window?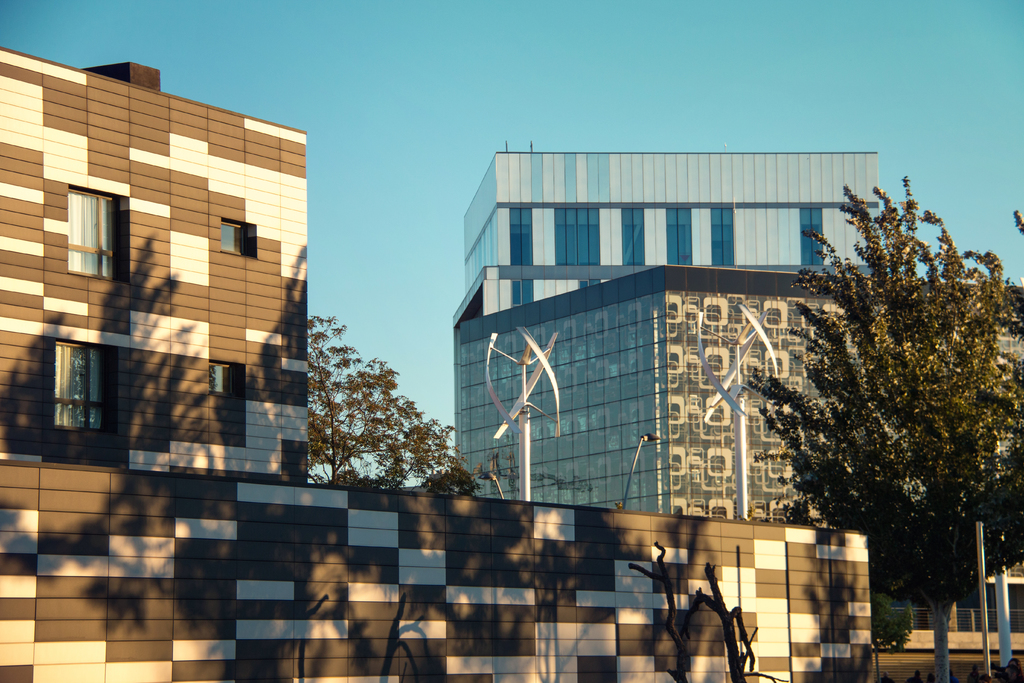
bbox=(38, 325, 102, 439)
